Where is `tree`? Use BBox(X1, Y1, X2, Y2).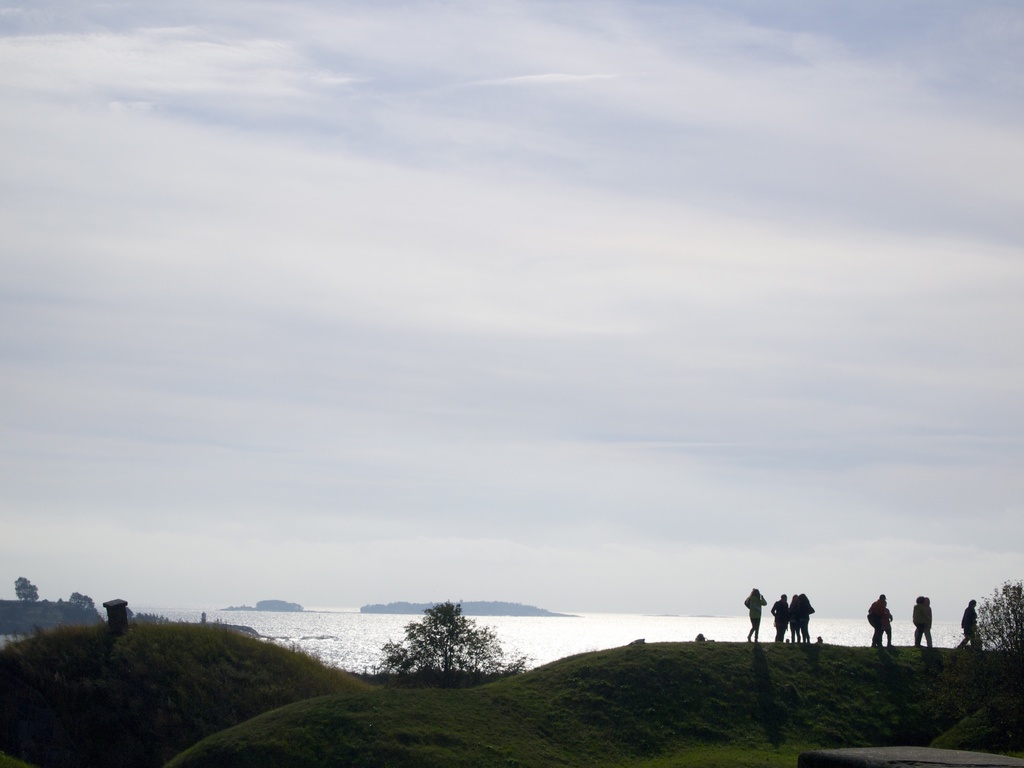
BBox(388, 602, 497, 696).
